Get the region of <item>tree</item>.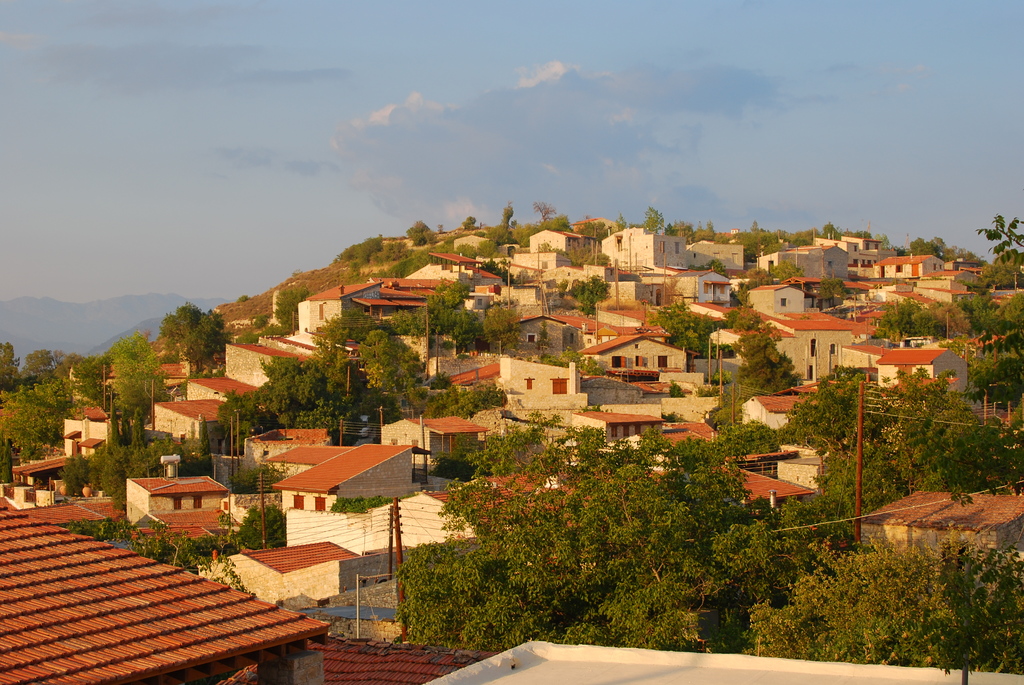
(left=235, top=500, right=292, bottom=552).
